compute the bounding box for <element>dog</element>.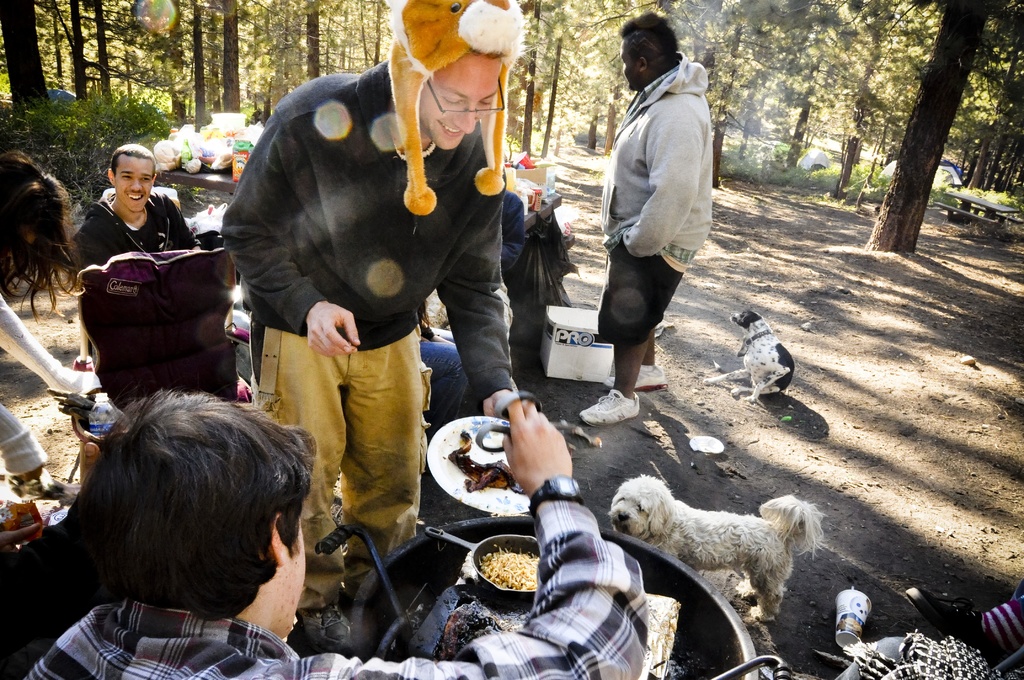
detection(696, 307, 799, 408).
